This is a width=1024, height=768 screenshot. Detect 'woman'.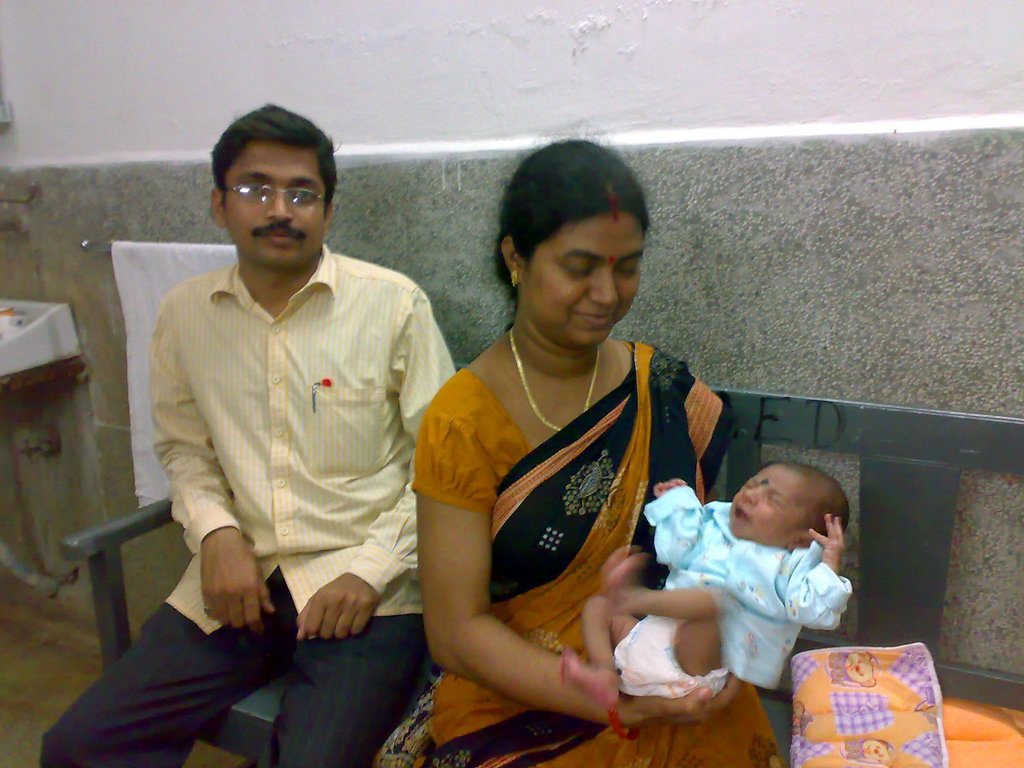
x1=402, y1=152, x2=787, y2=758.
